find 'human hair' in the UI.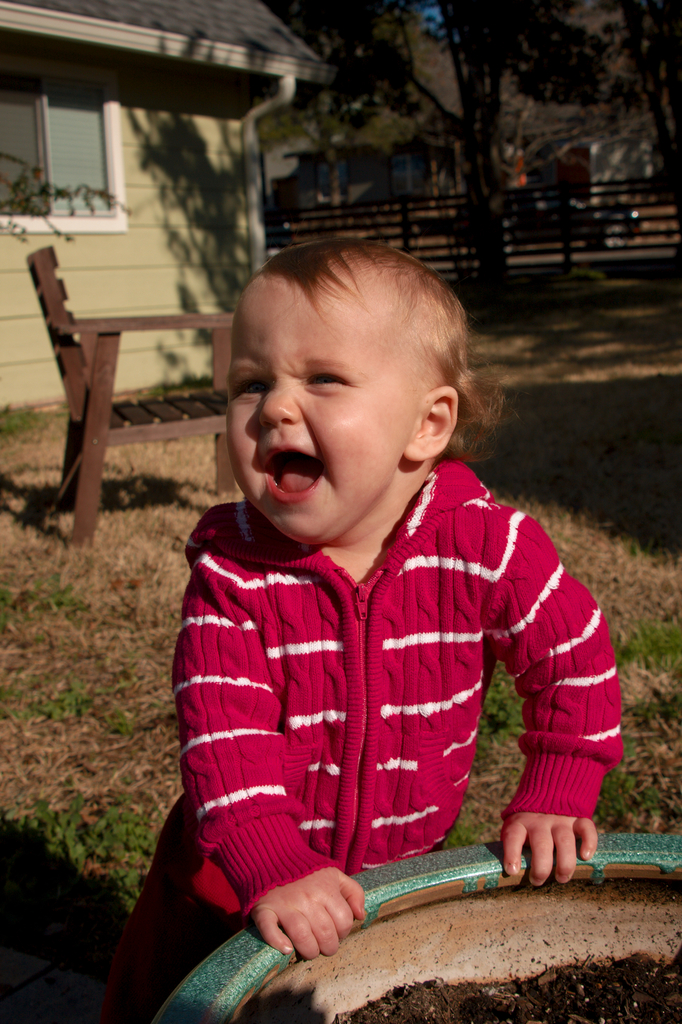
UI element at rect(216, 216, 491, 492).
